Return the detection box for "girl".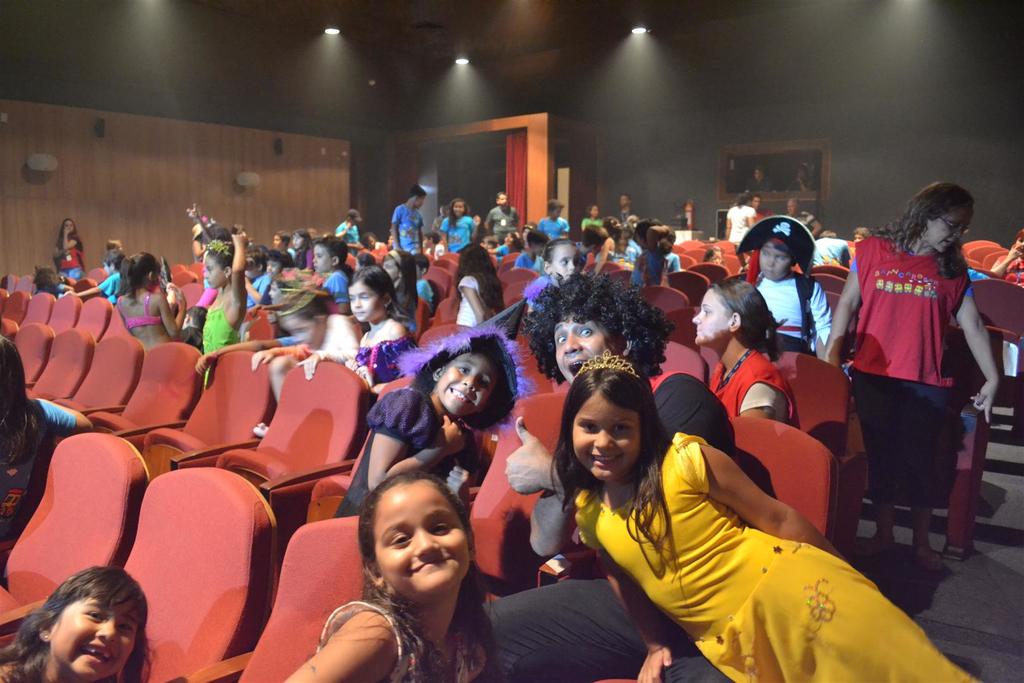
x1=552, y1=355, x2=985, y2=682.
